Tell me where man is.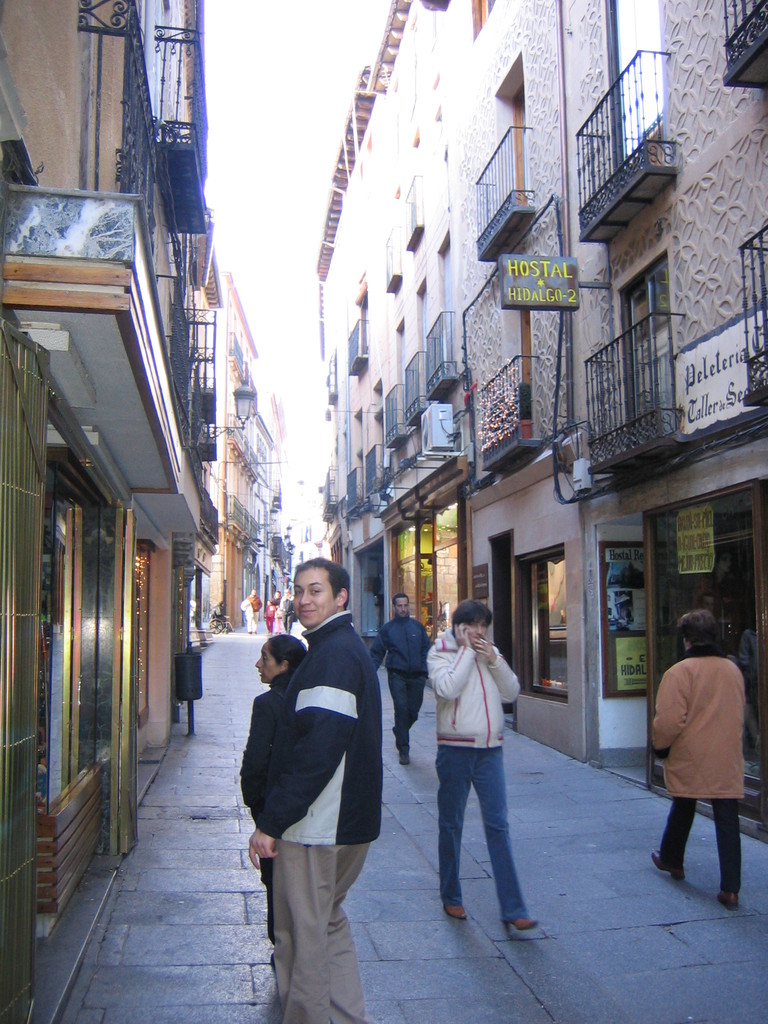
man is at Rect(368, 593, 433, 764).
